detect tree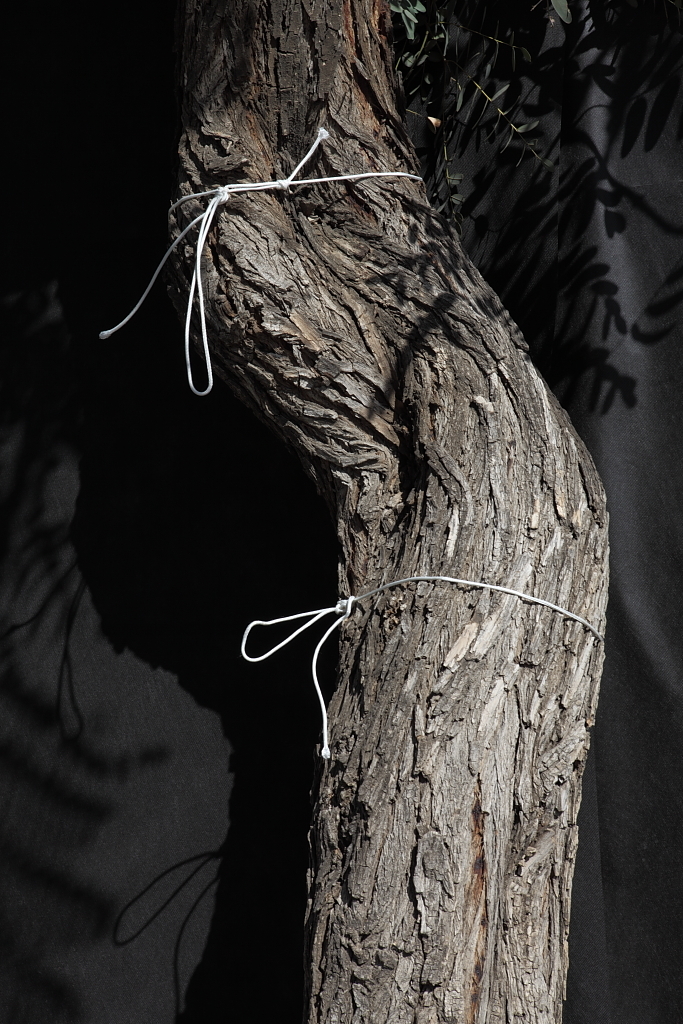
[x1=38, y1=39, x2=682, y2=930]
